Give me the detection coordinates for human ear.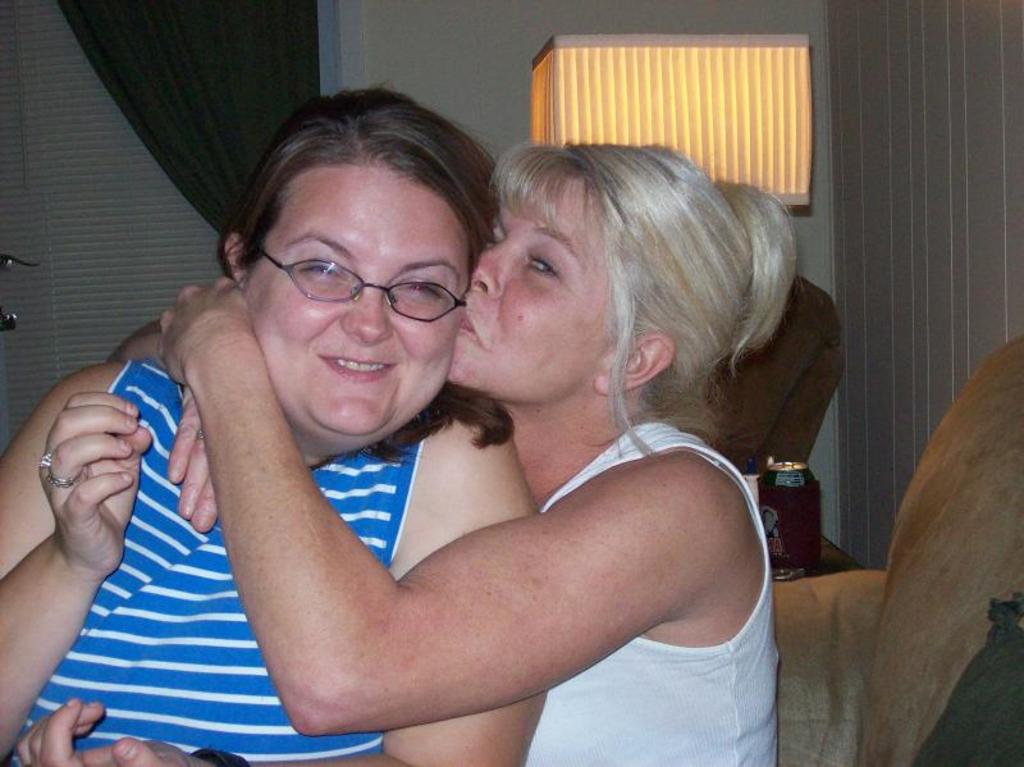
left=221, top=229, right=247, bottom=283.
